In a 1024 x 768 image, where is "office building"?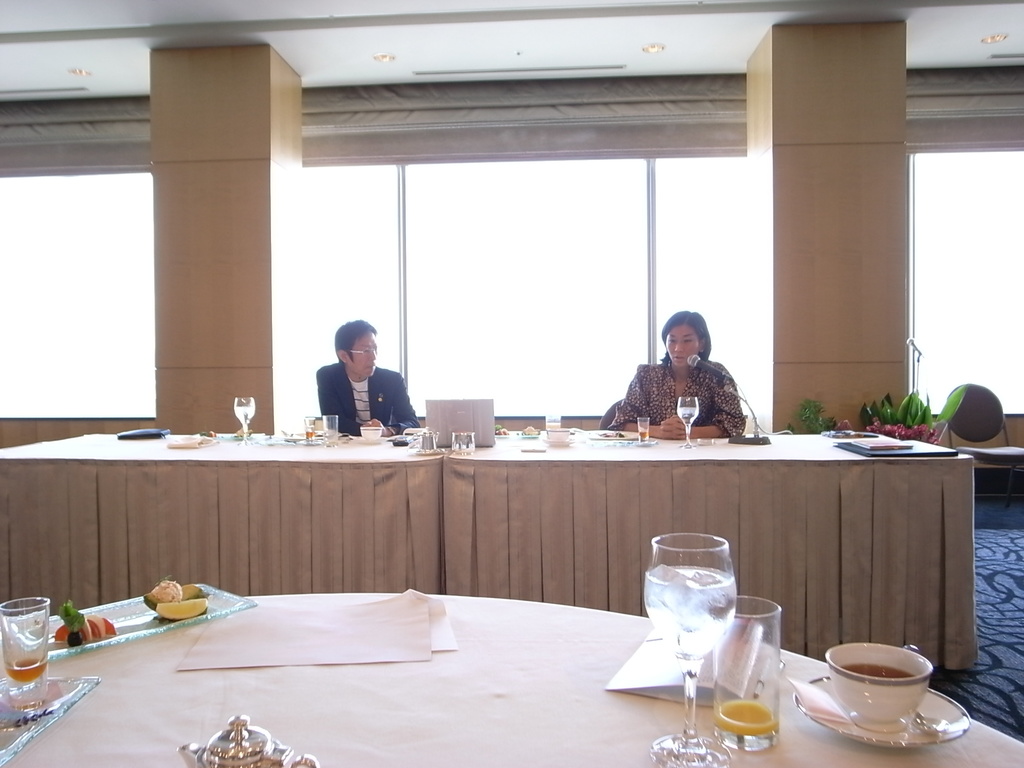
box(6, 34, 940, 767).
